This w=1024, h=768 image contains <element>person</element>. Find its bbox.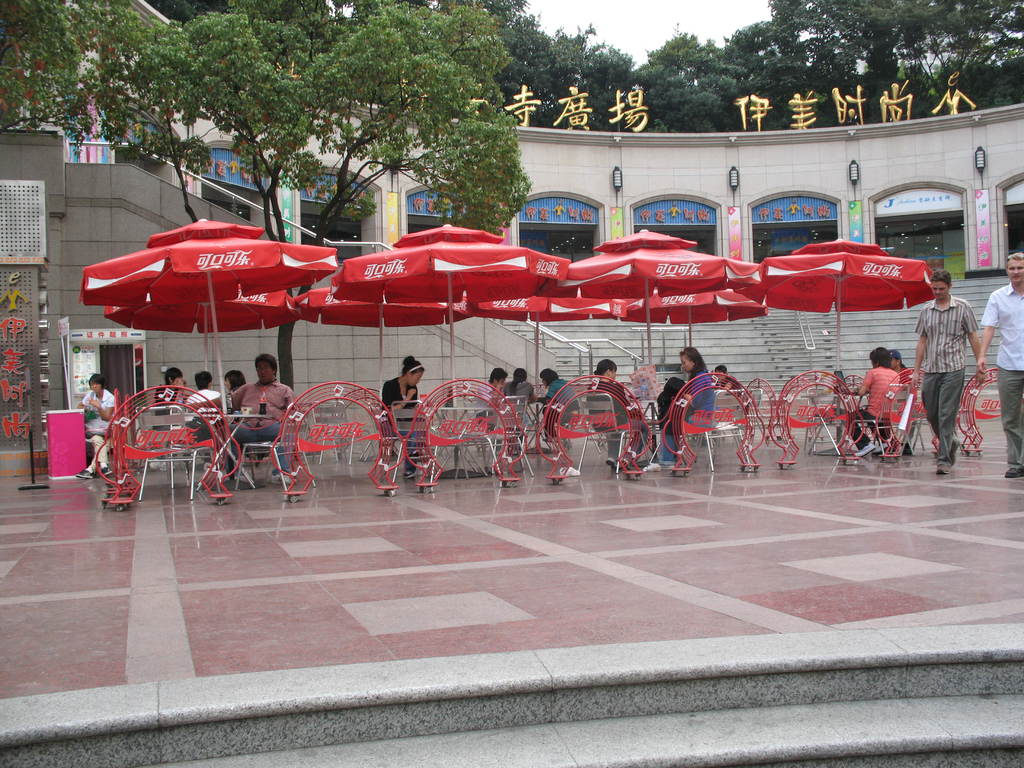
select_region(976, 250, 1023, 476).
